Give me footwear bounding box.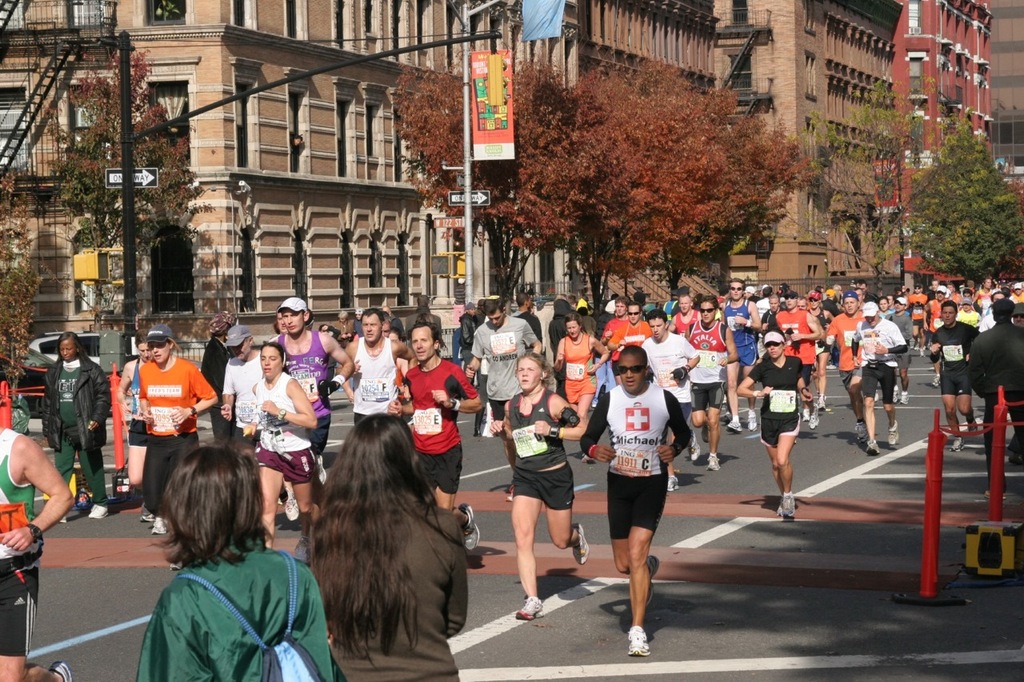
bbox(573, 517, 587, 572).
